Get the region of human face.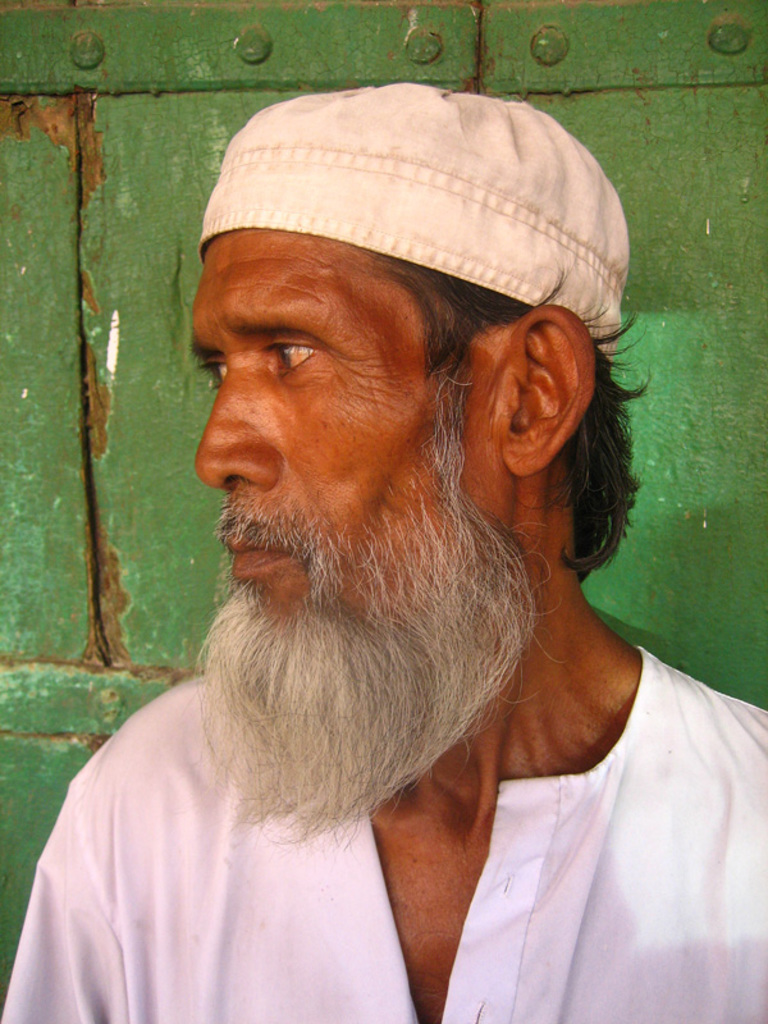
193 225 511 659.
